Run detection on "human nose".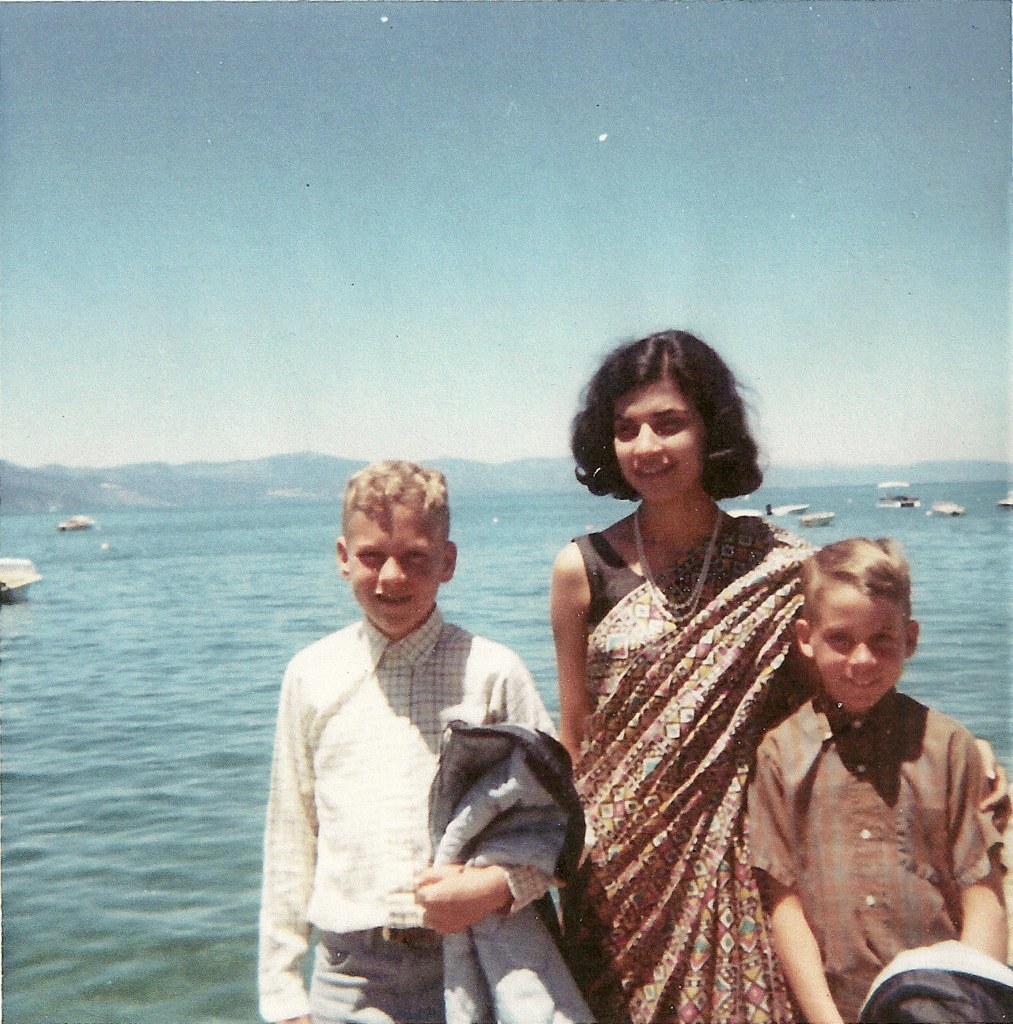
Result: (848, 641, 875, 664).
